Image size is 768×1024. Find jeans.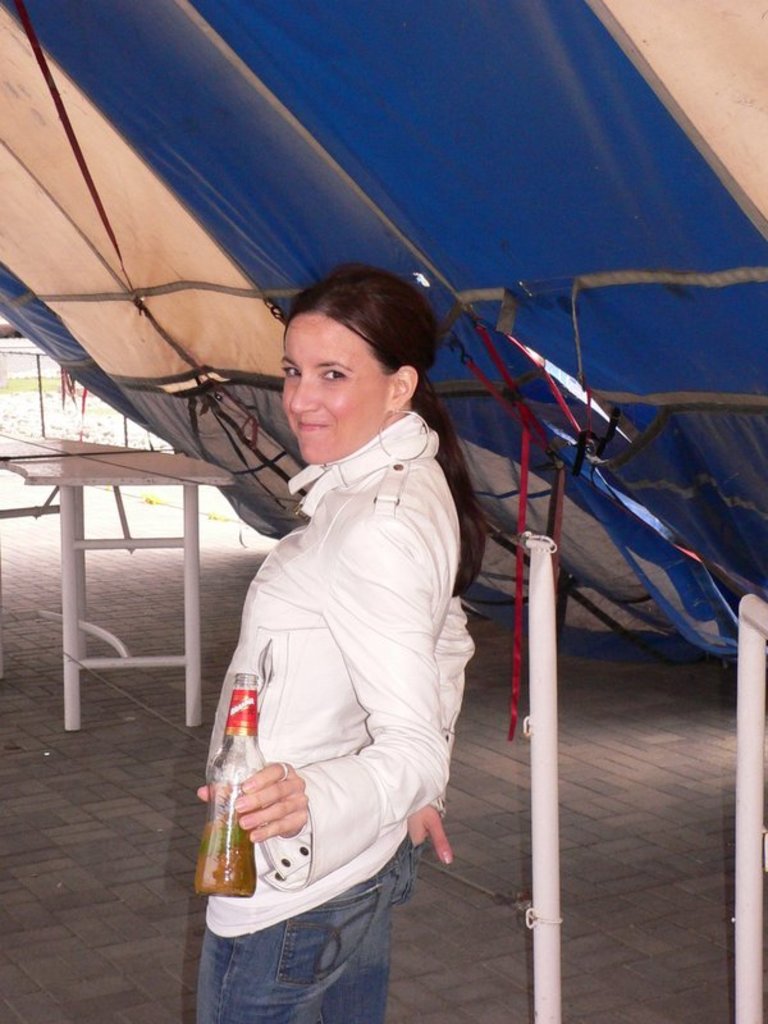
l=193, t=861, r=428, b=1023.
